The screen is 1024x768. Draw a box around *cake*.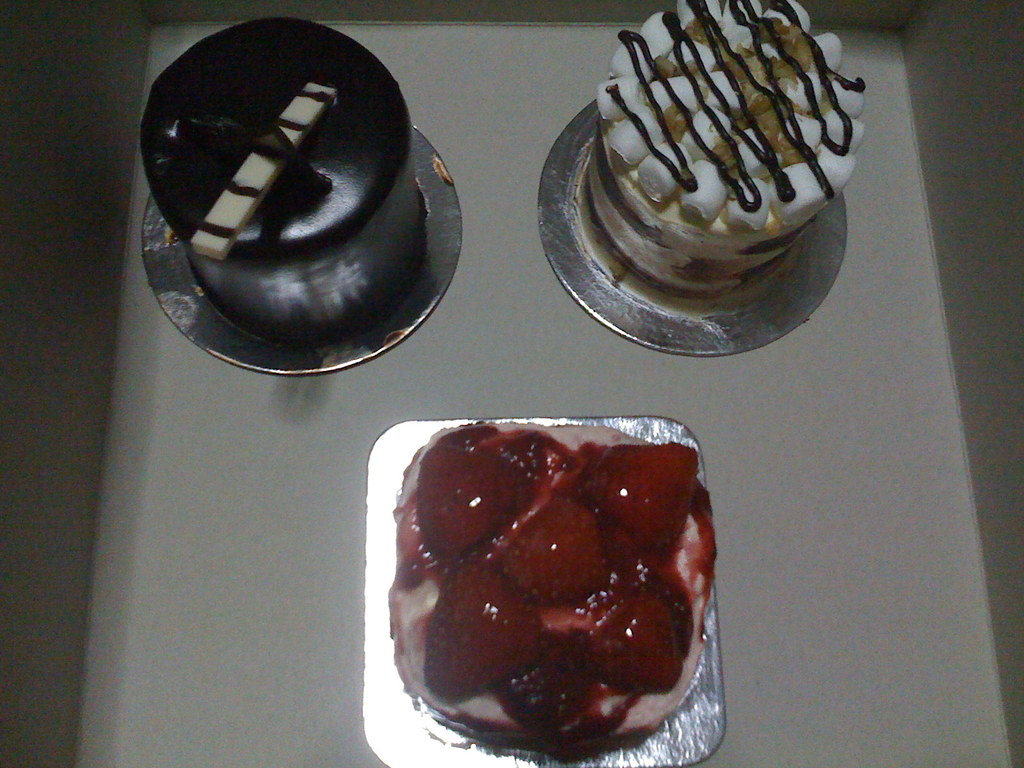
Rect(141, 15, 415, 352).
